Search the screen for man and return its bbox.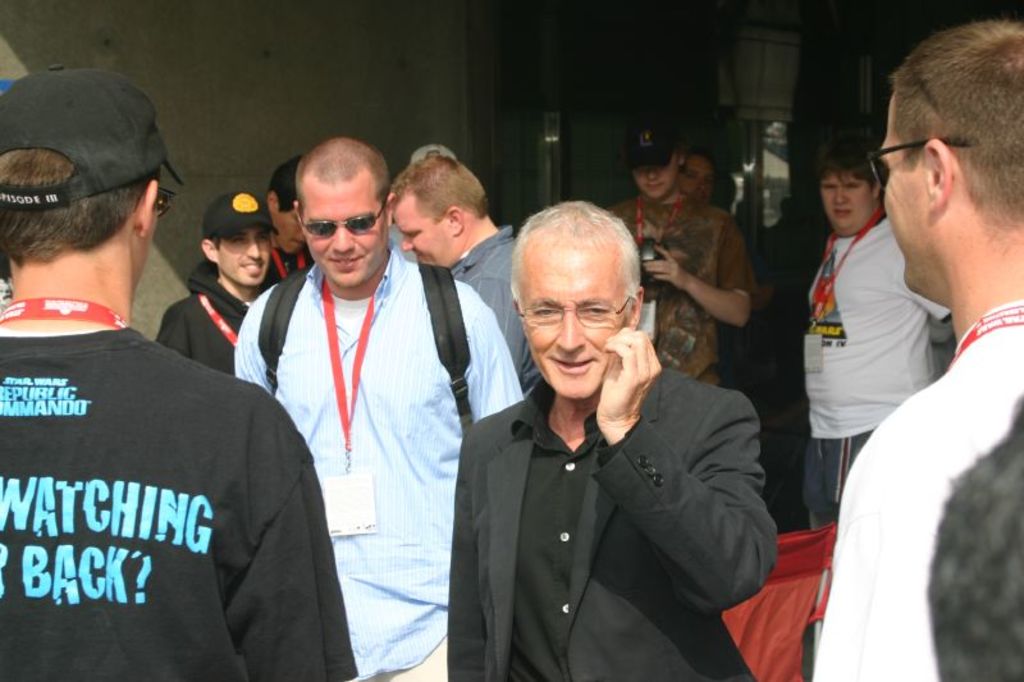
Found: 797:134:956:535.
